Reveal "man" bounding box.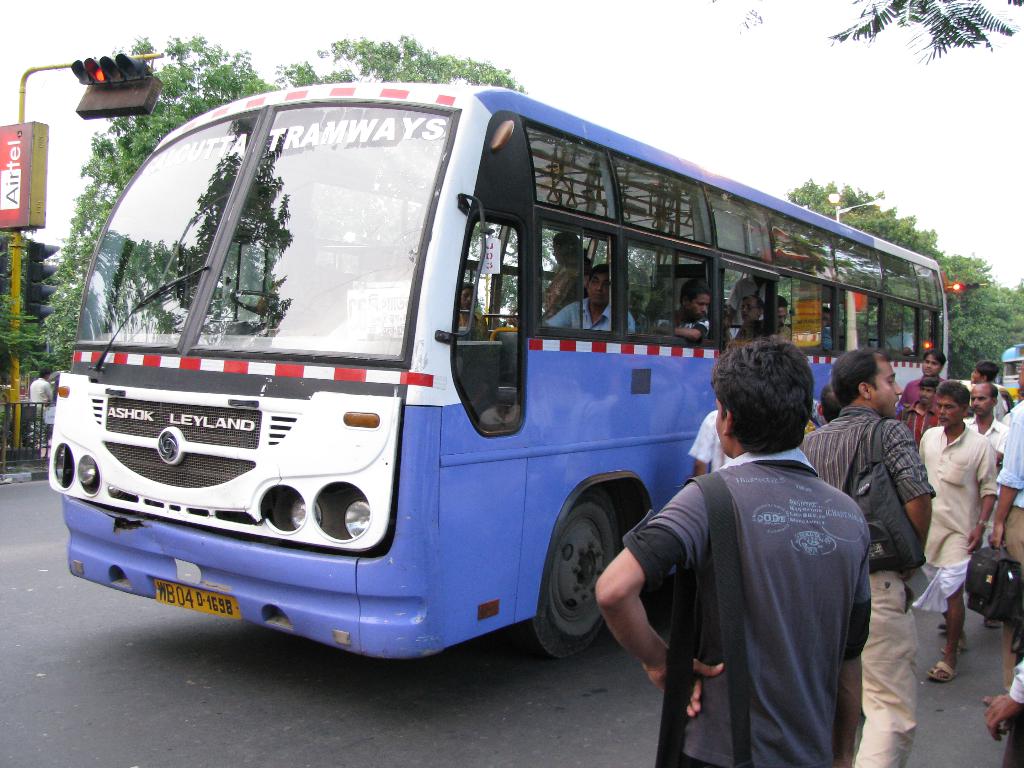
Revealed: {"left": 816, "top": 387, "right": 838, "bottom": 424}.
